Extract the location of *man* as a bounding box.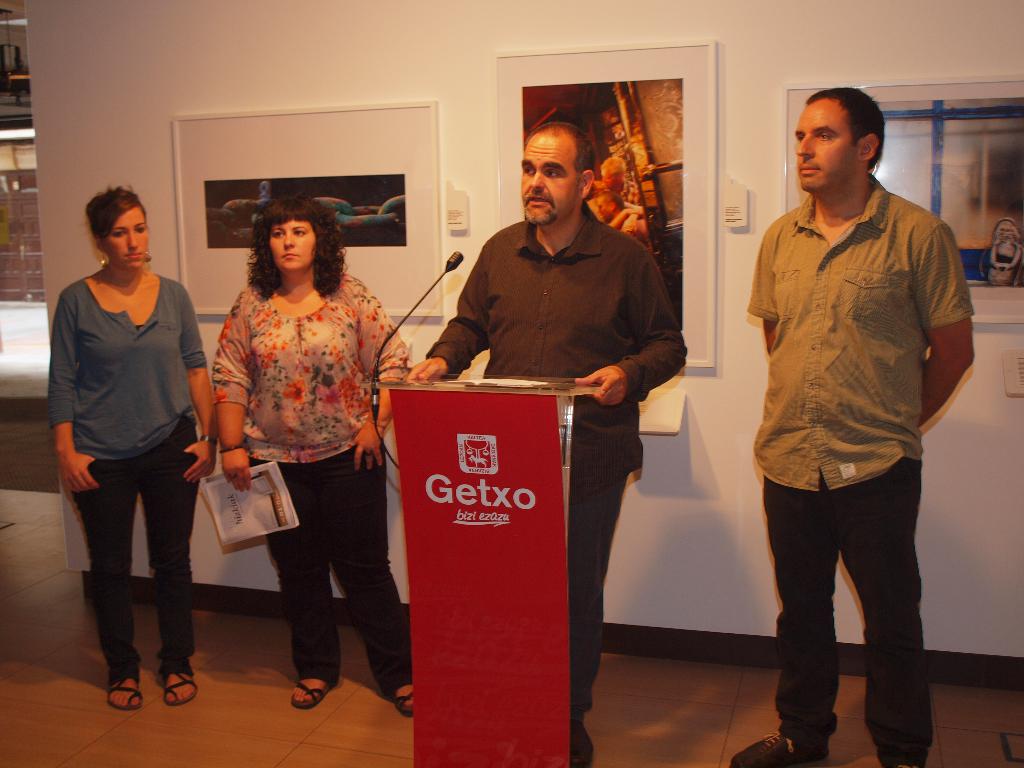
x1=401 y1=121 x2=689 y2=767.
